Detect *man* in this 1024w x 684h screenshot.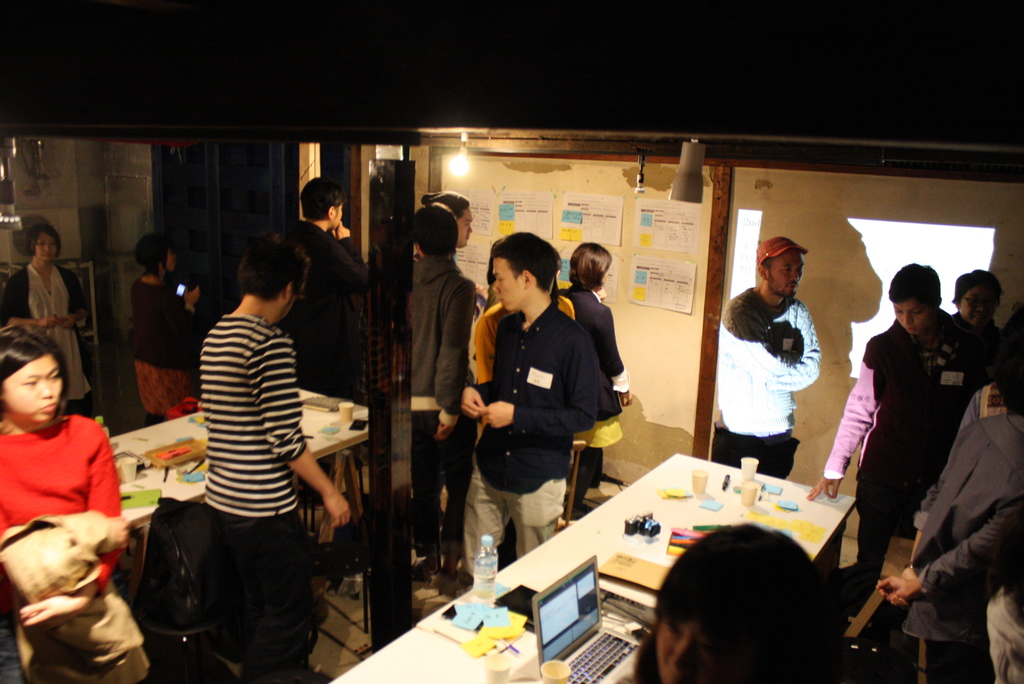
Detection: {"x1": 870, "y1": 339, "x2": 1023, "y2": 683}.
